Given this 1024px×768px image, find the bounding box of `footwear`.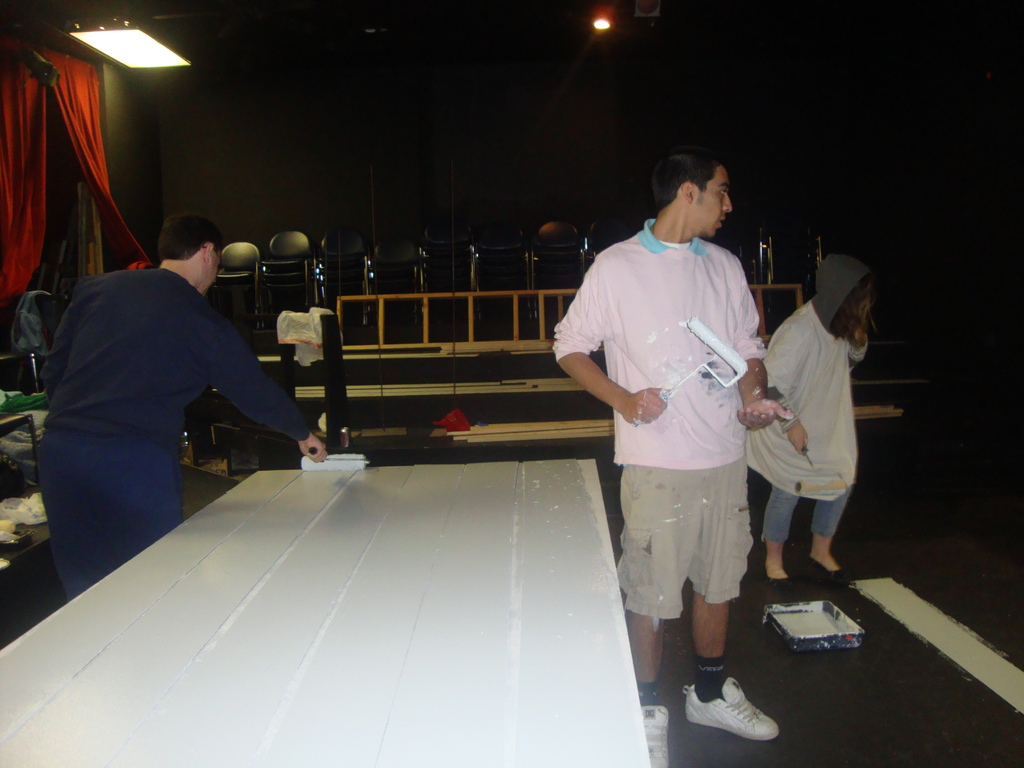
<region>809, 559, 856, 585</region>.
